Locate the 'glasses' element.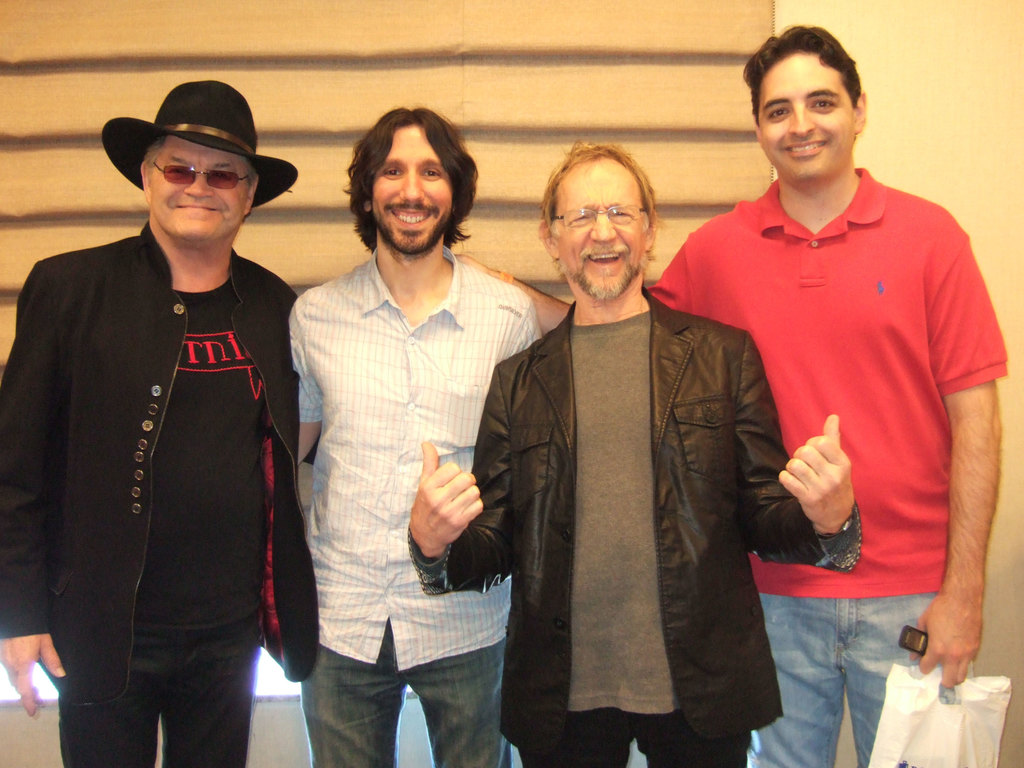
Element bbox: <bbox>538, 195, 666, 246</bbox>.
